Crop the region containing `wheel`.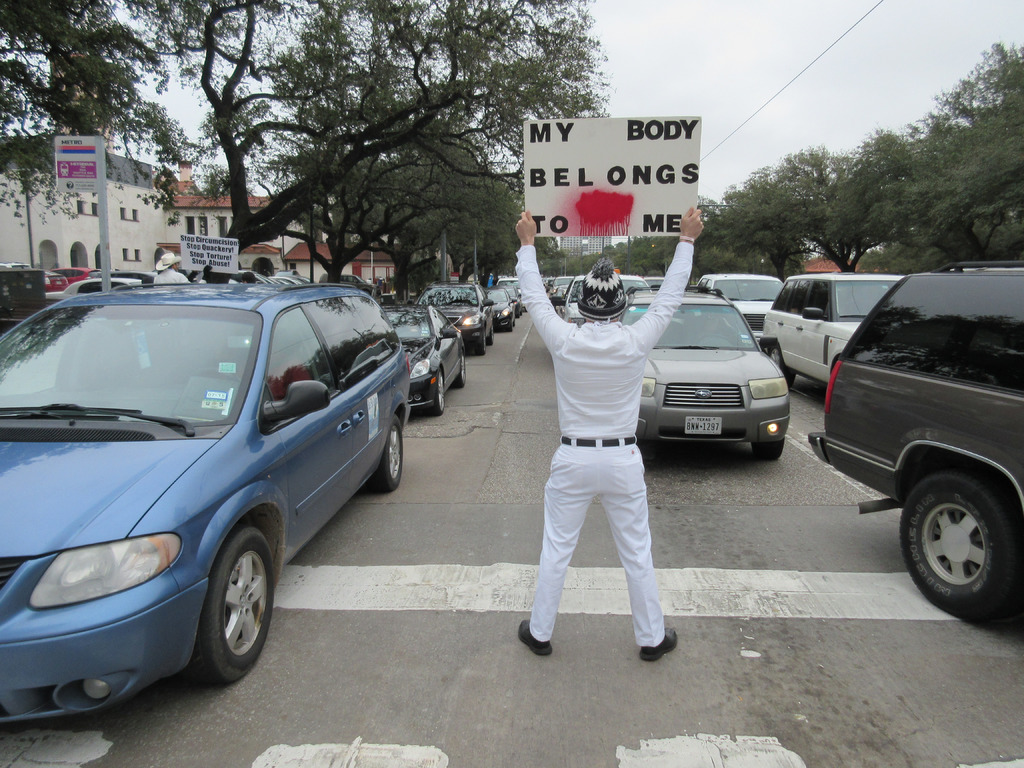
Crop region: pyautogui.locateOnScreen(767, 341, 799, 390).
